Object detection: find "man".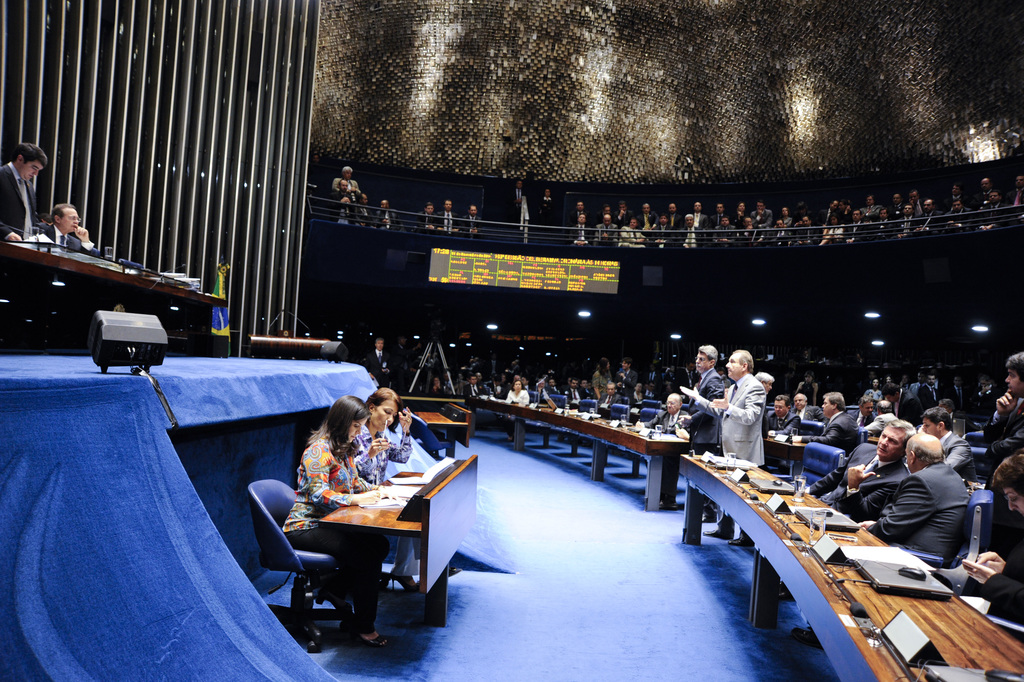
[x1=917, y1=406, x2=975, y2=483].
